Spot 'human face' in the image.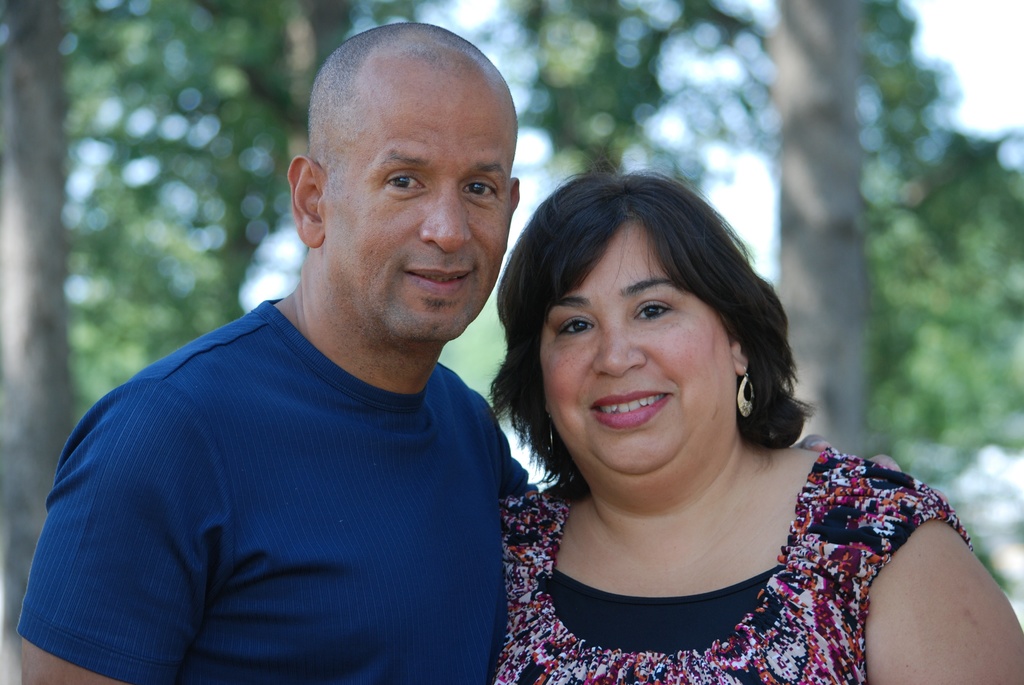
'human face' found at [325,83,514,337].
